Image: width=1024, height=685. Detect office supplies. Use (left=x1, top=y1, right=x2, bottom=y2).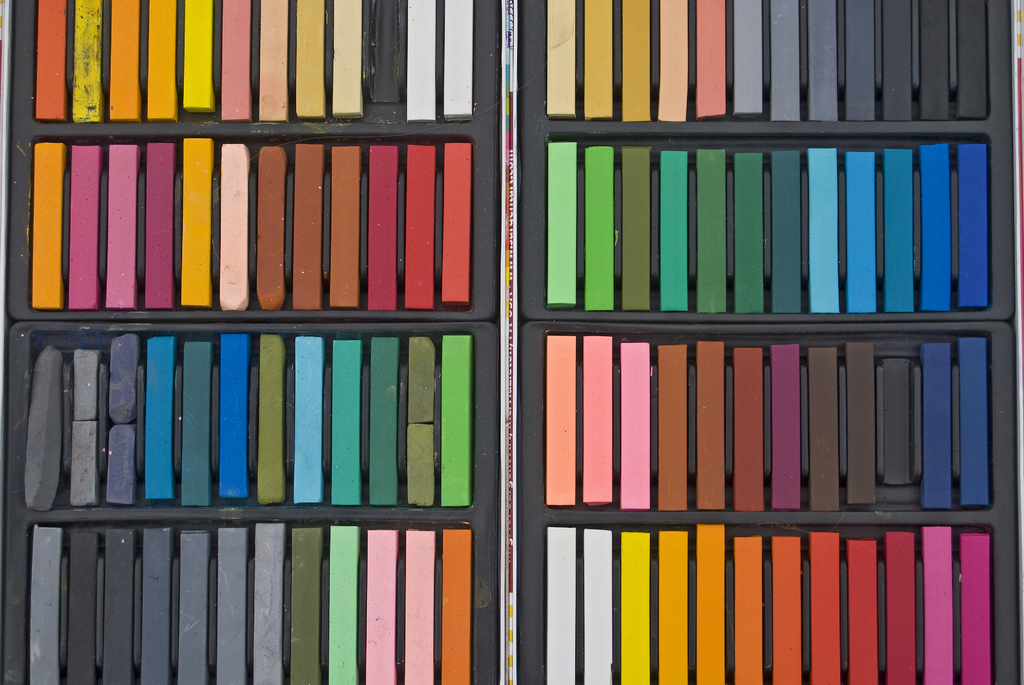
(left=257, top=147, right=286, bottom=302).
